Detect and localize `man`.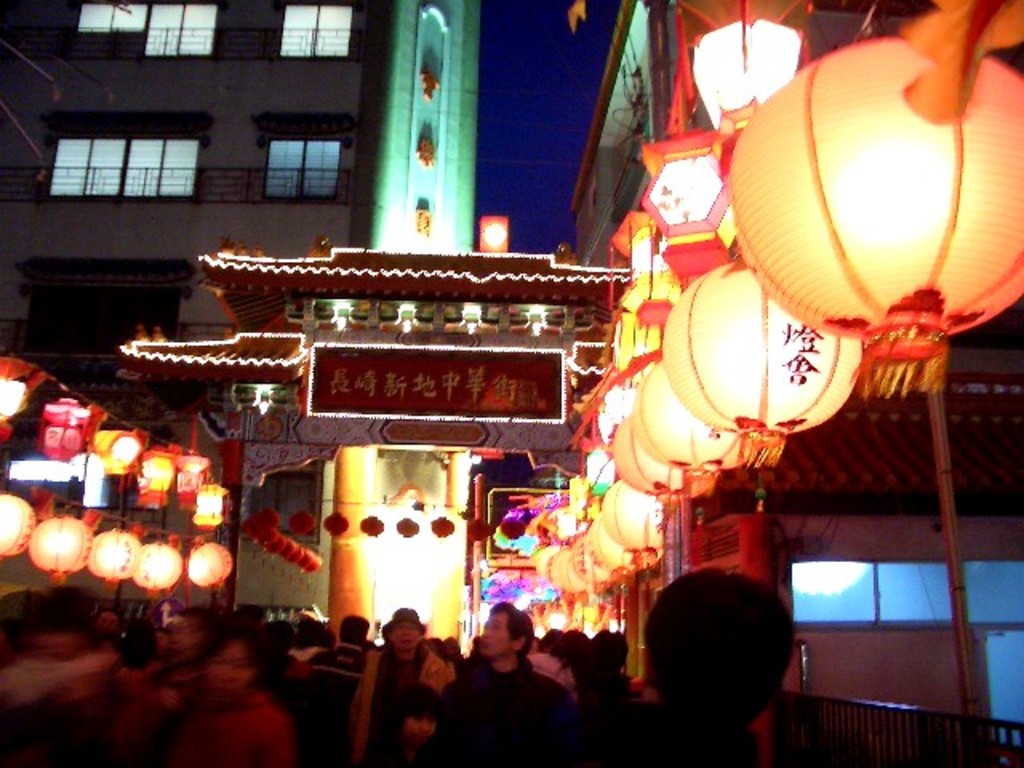
Localized at rect(595, 565, 782, 766).
